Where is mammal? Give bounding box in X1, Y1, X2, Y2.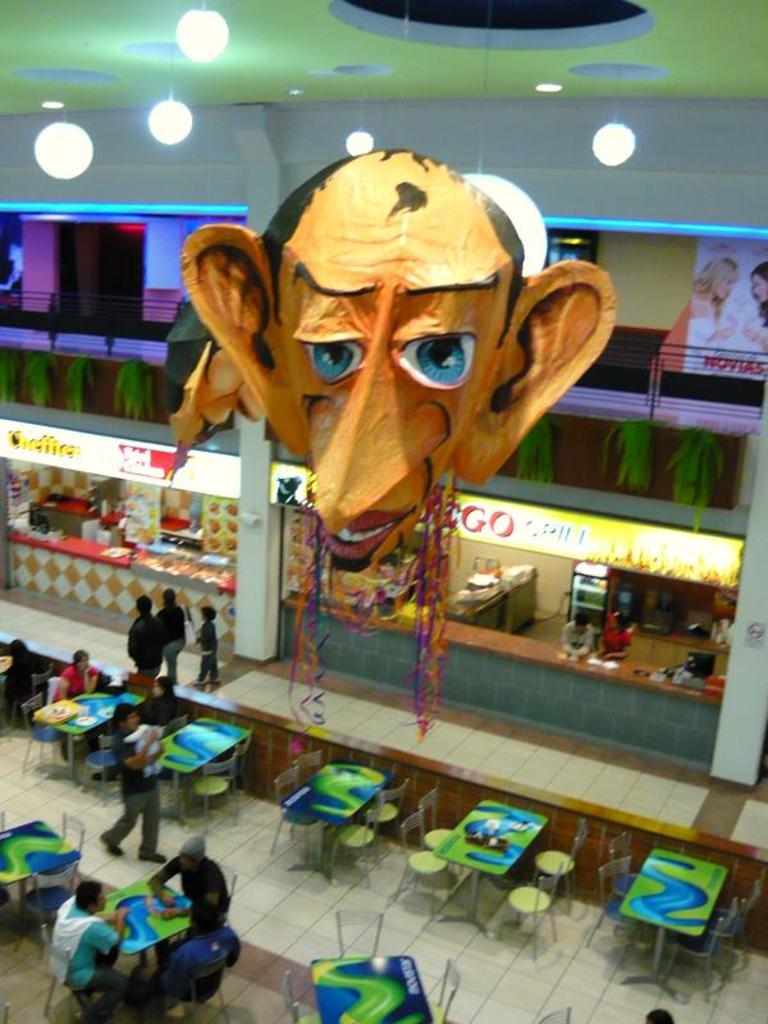
52, 650, 91, 750.
